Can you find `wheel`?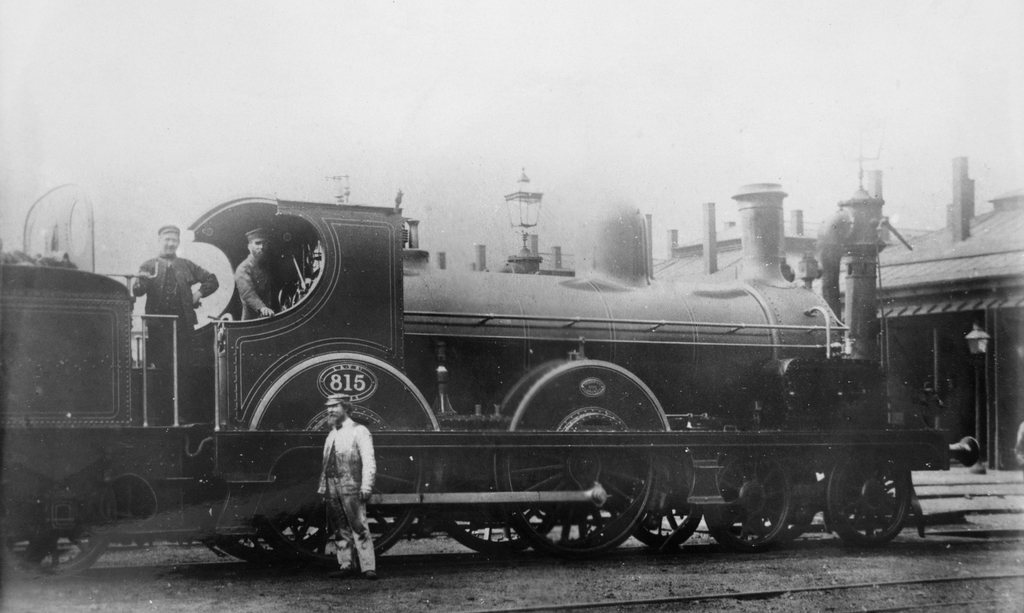
Yes, bounding box: (620, 505, 702, 544).
